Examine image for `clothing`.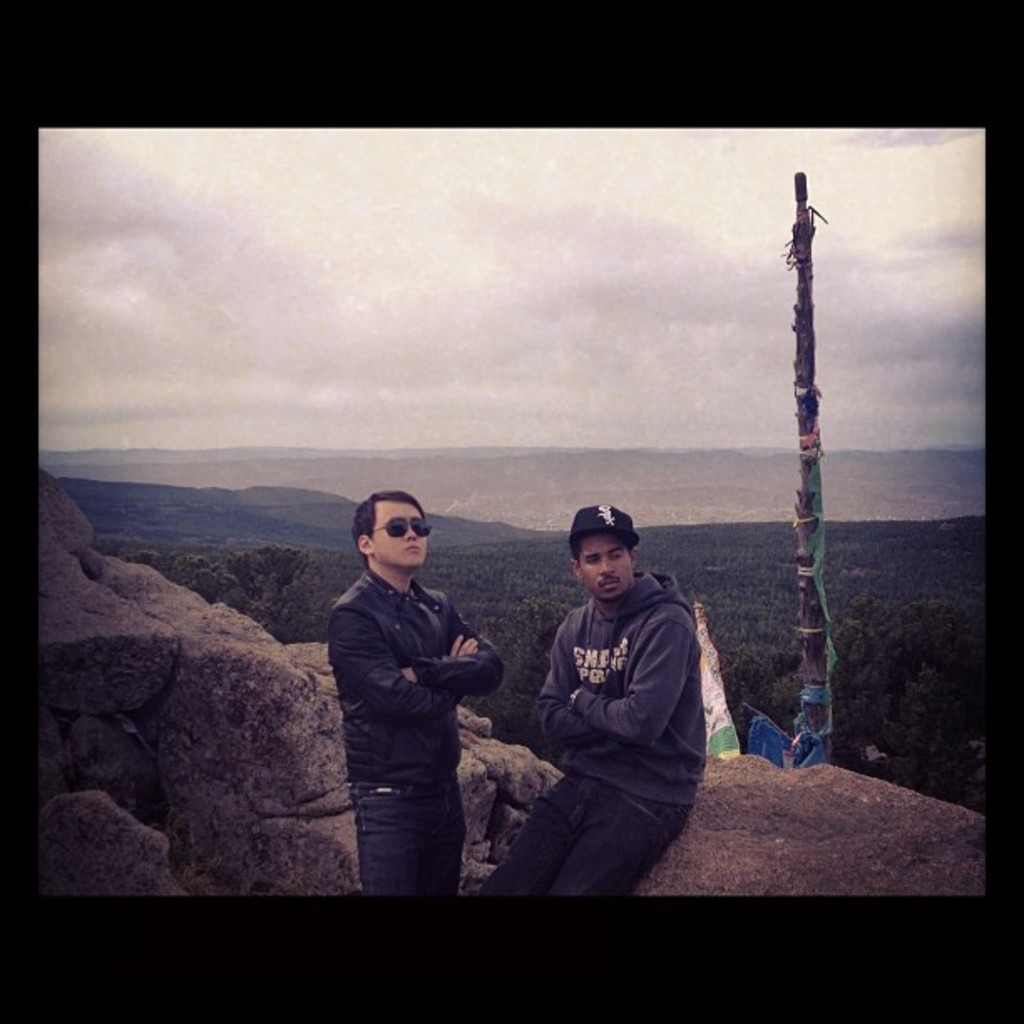
Examination result: {"x1": 330, "y1": 562, "x2": 507, "y2": 899}.
